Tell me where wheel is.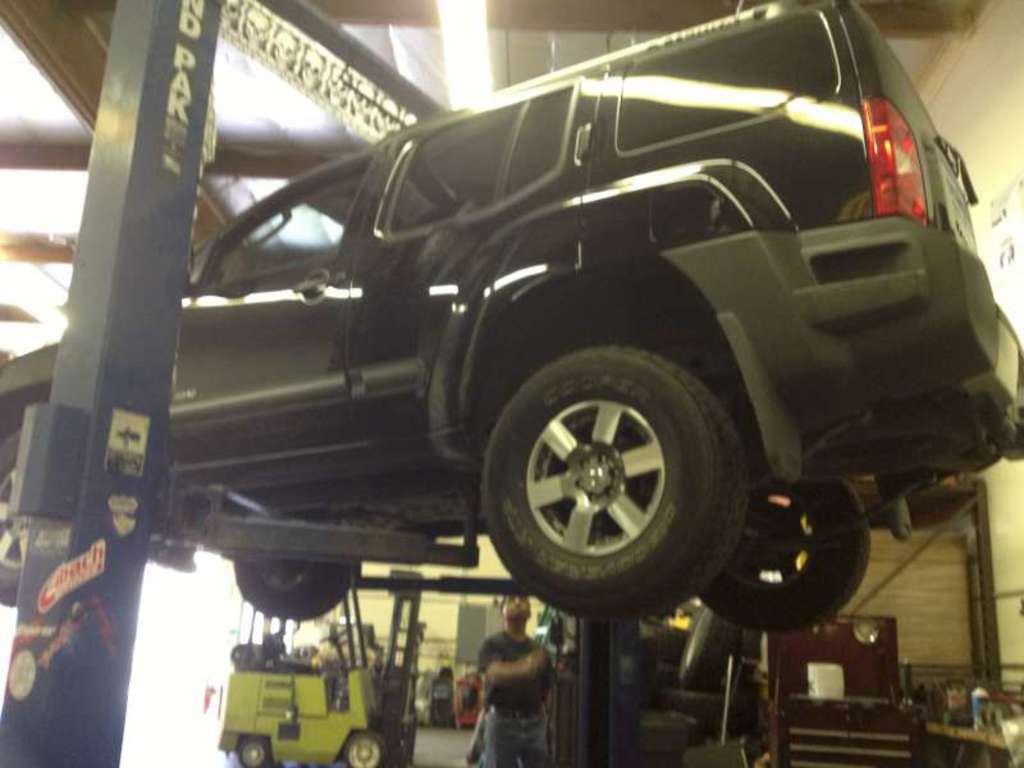
wheel is at [234, 558, 356, 627].
